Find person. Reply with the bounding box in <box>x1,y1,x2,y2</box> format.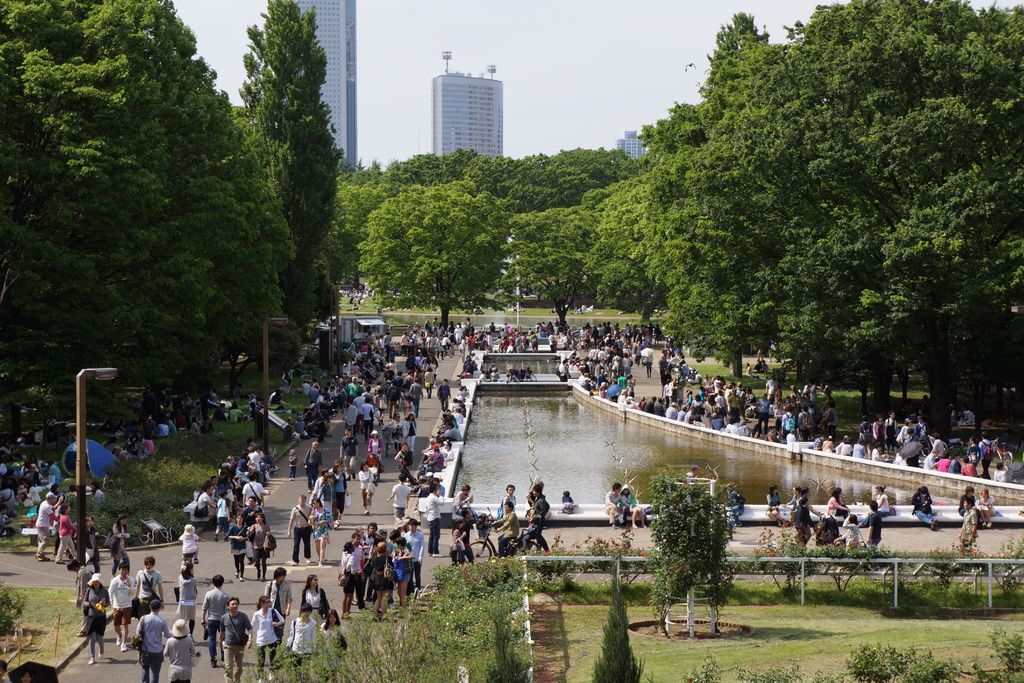
<box>218,597,252,682</box>.
